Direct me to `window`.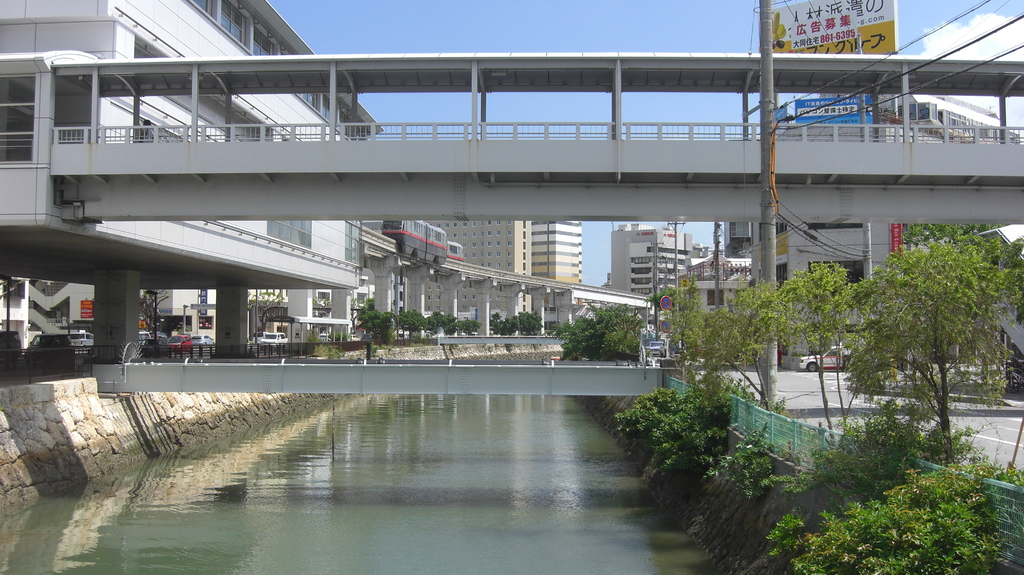
Direction: box(182, 0, 224, 25).
